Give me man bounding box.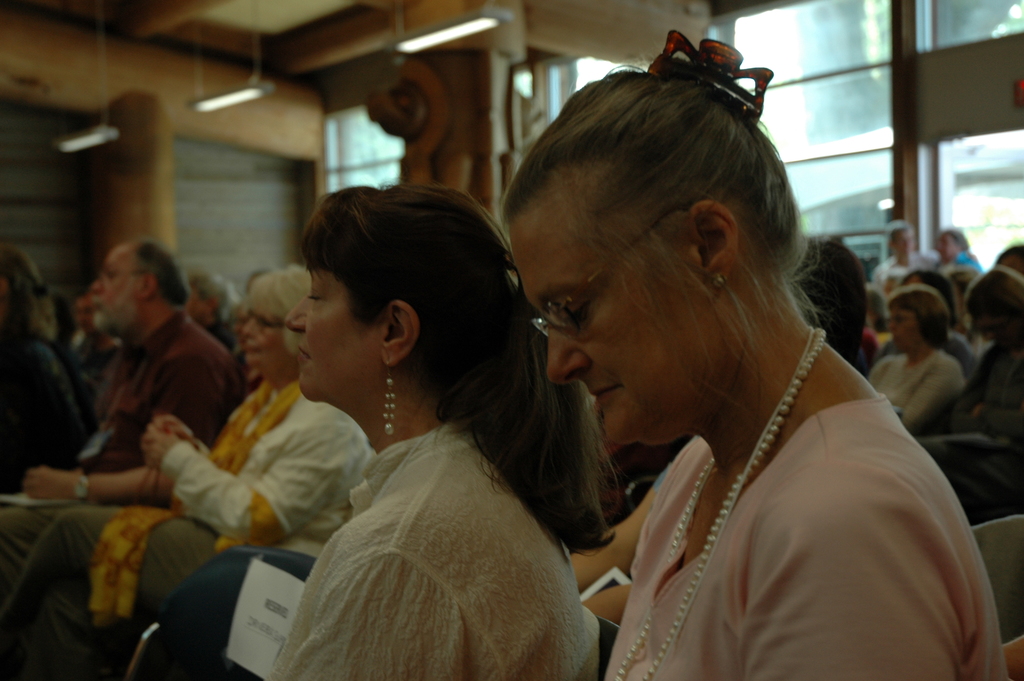
[x1=867, y1=216, x2=937, y2=291].
